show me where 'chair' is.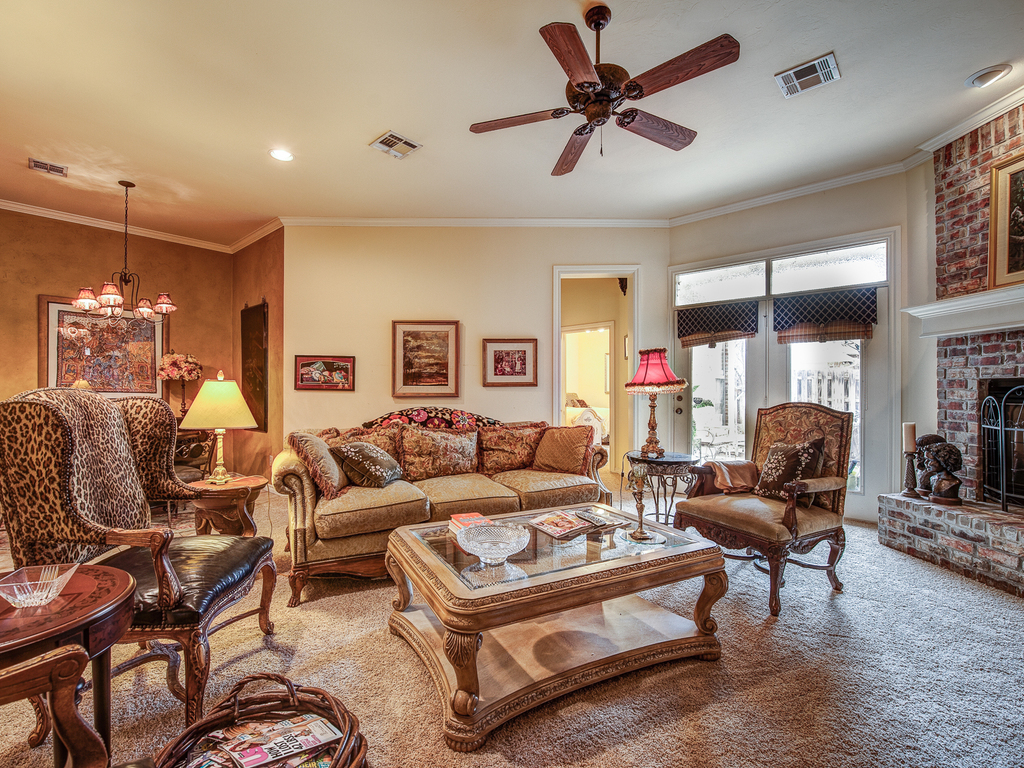
'chair' is at (106,394,204,533).
